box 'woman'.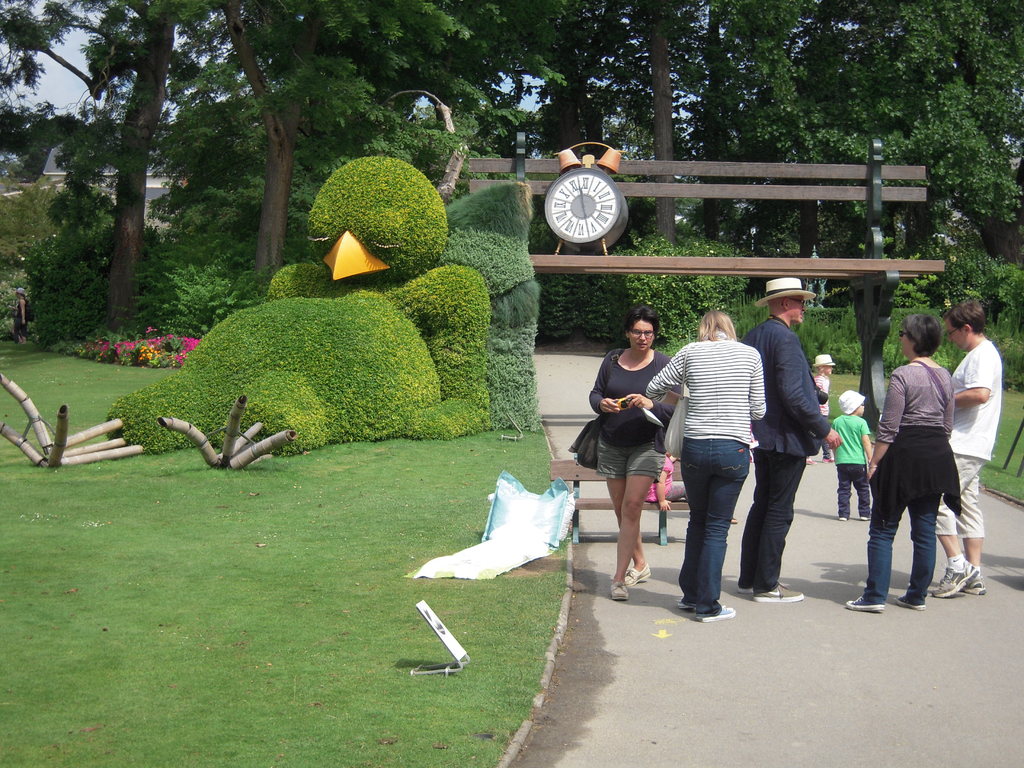
left=845, top=310, right=962, bottom=614.
